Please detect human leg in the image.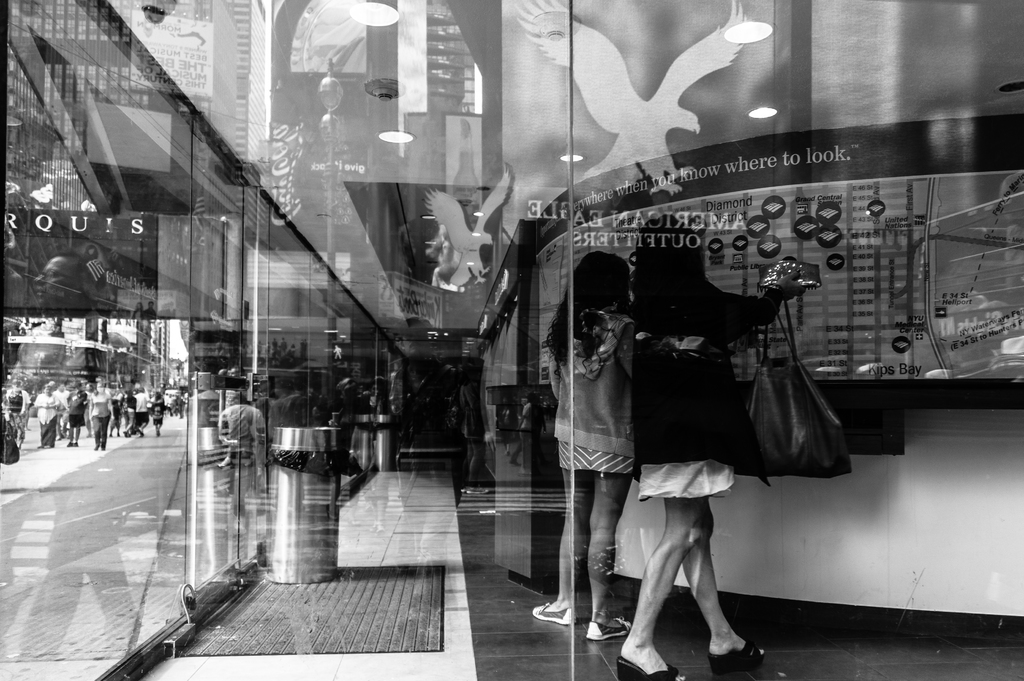
(41, 421, 56, 445).
